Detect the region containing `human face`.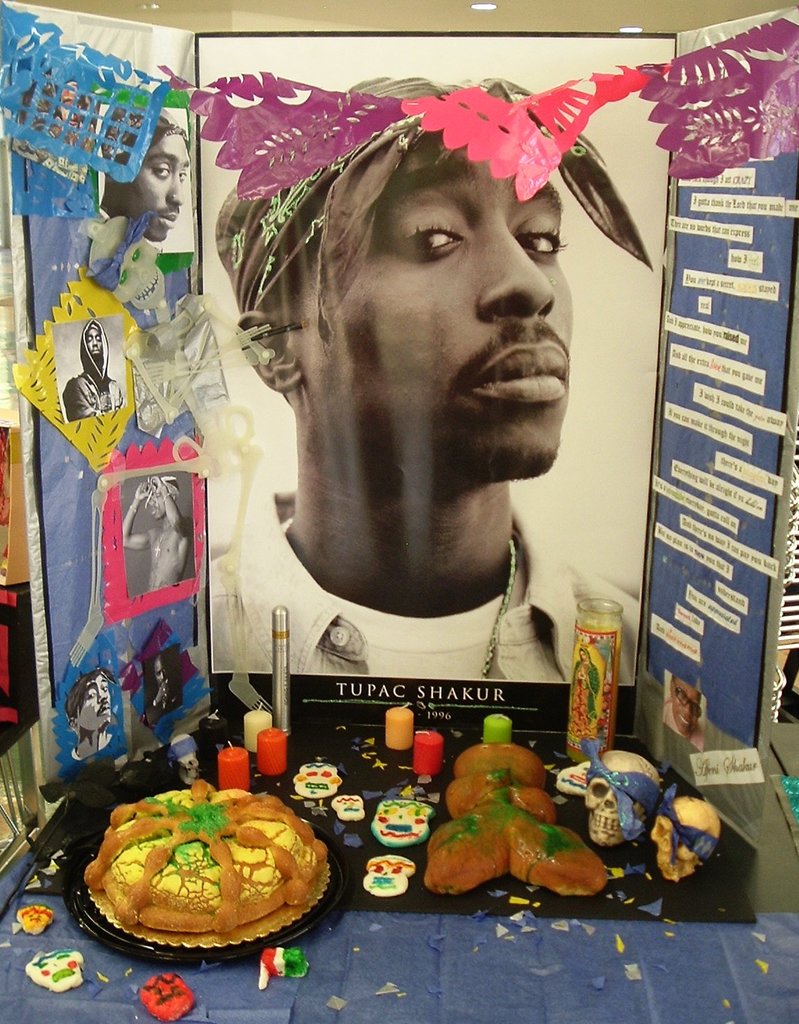
locate(304, 136, 574, 477).
